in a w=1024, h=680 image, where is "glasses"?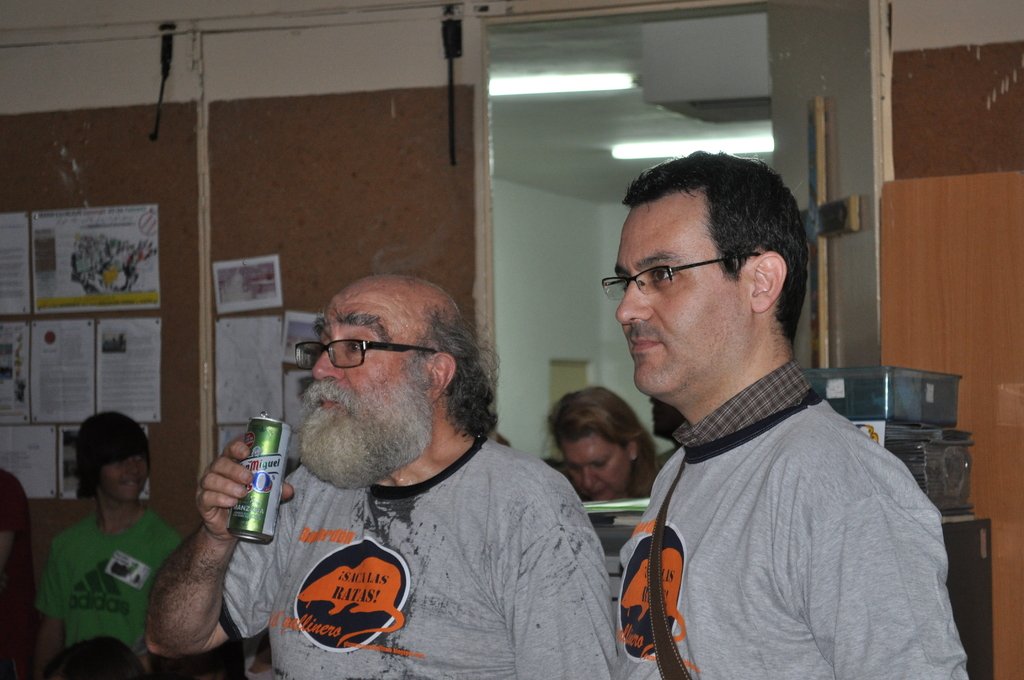
<region>596, 255, 772, 298</region>.
